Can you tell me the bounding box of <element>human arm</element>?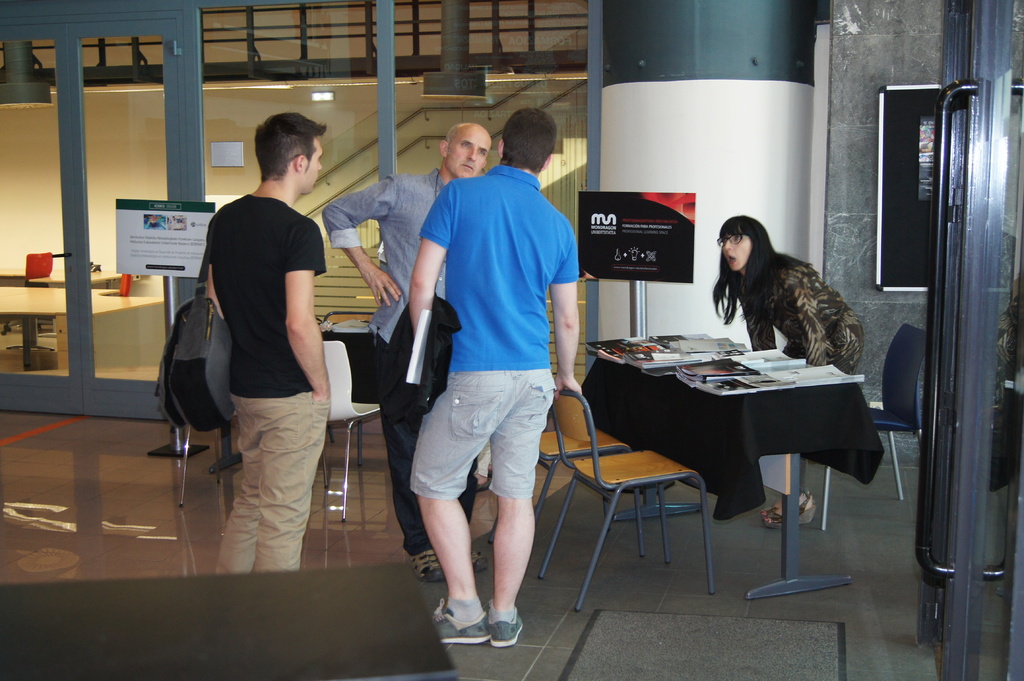
box(209, 260, 224, 317).
